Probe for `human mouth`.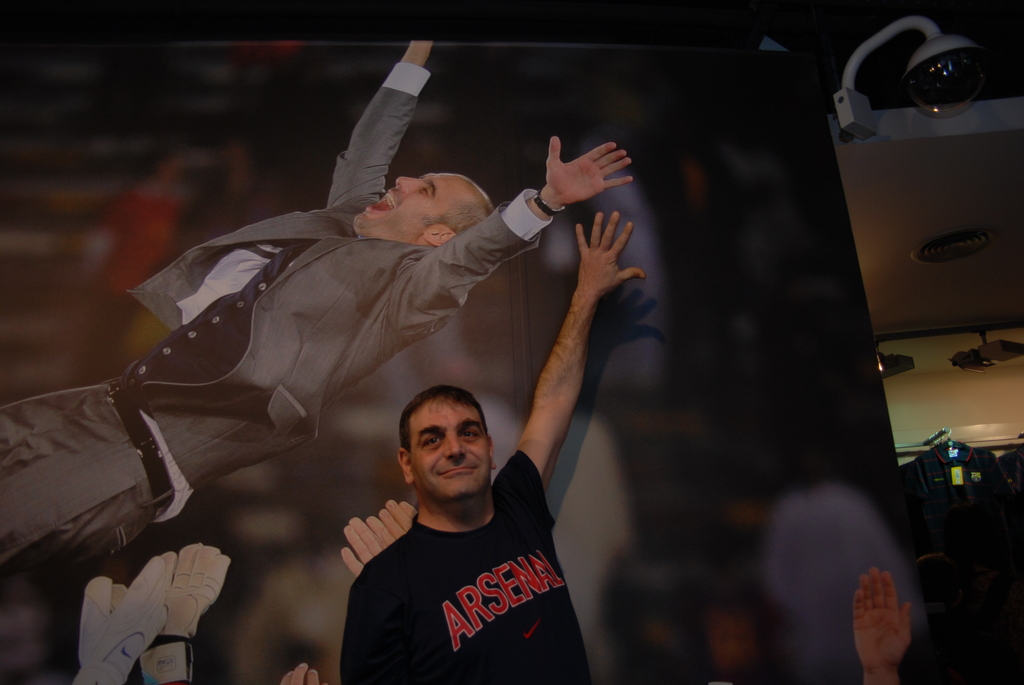
Probe result: <region>360, 189, 396, 214</region>.
